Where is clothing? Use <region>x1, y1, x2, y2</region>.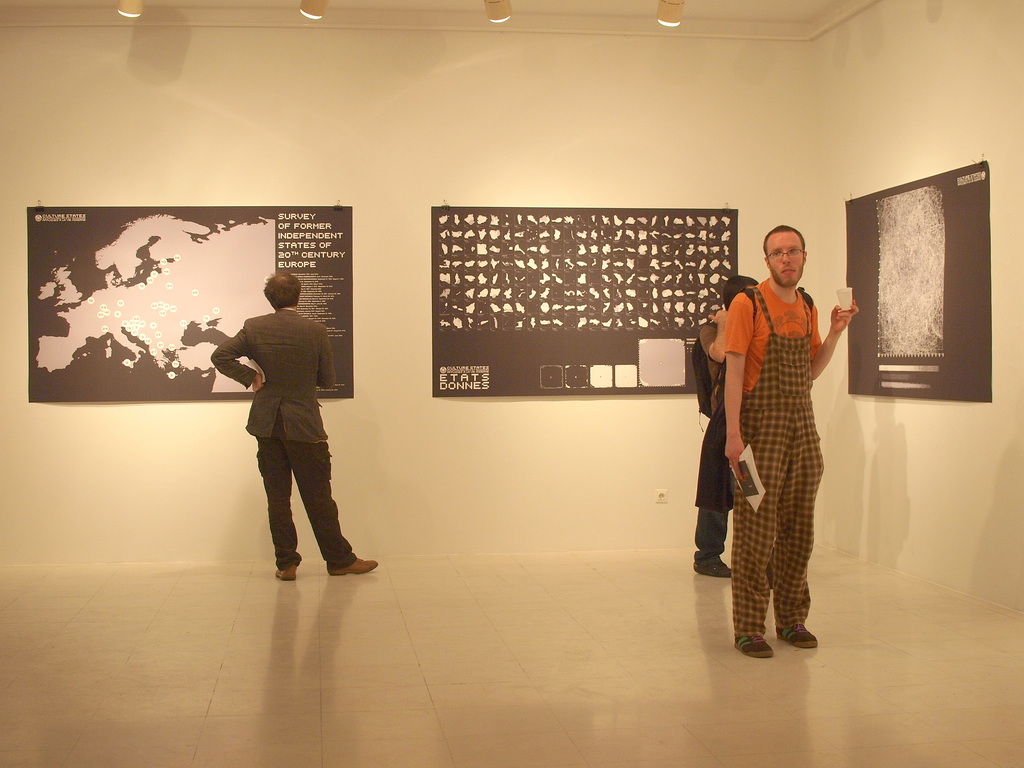
<region>691, 304, 732, 564</region>.
